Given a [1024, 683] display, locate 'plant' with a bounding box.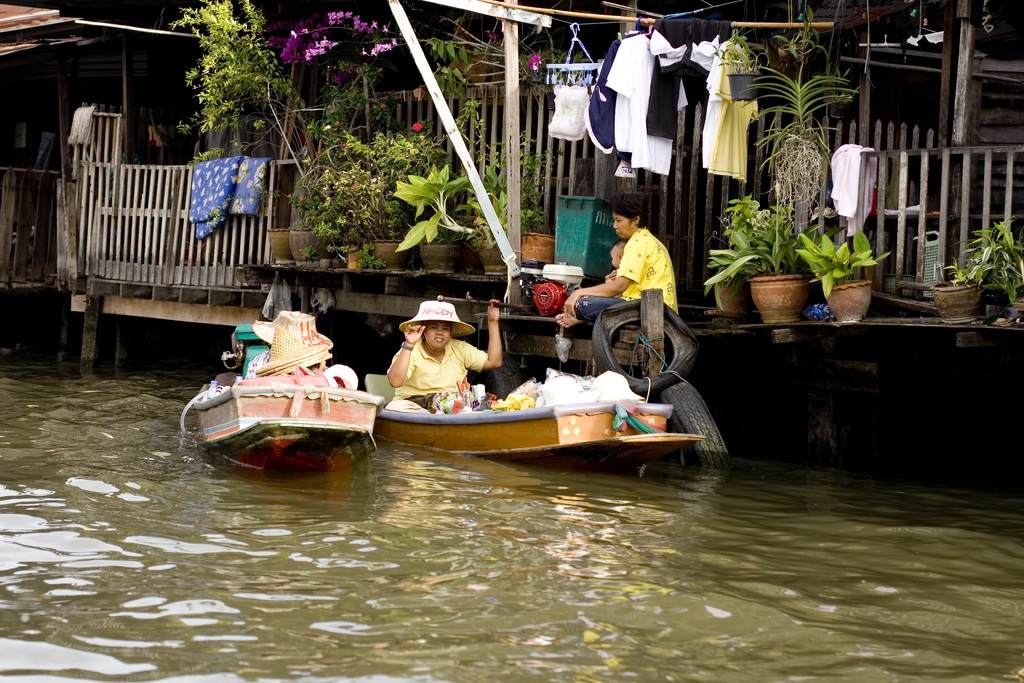
Located: box(385, 165, 479, 245).
